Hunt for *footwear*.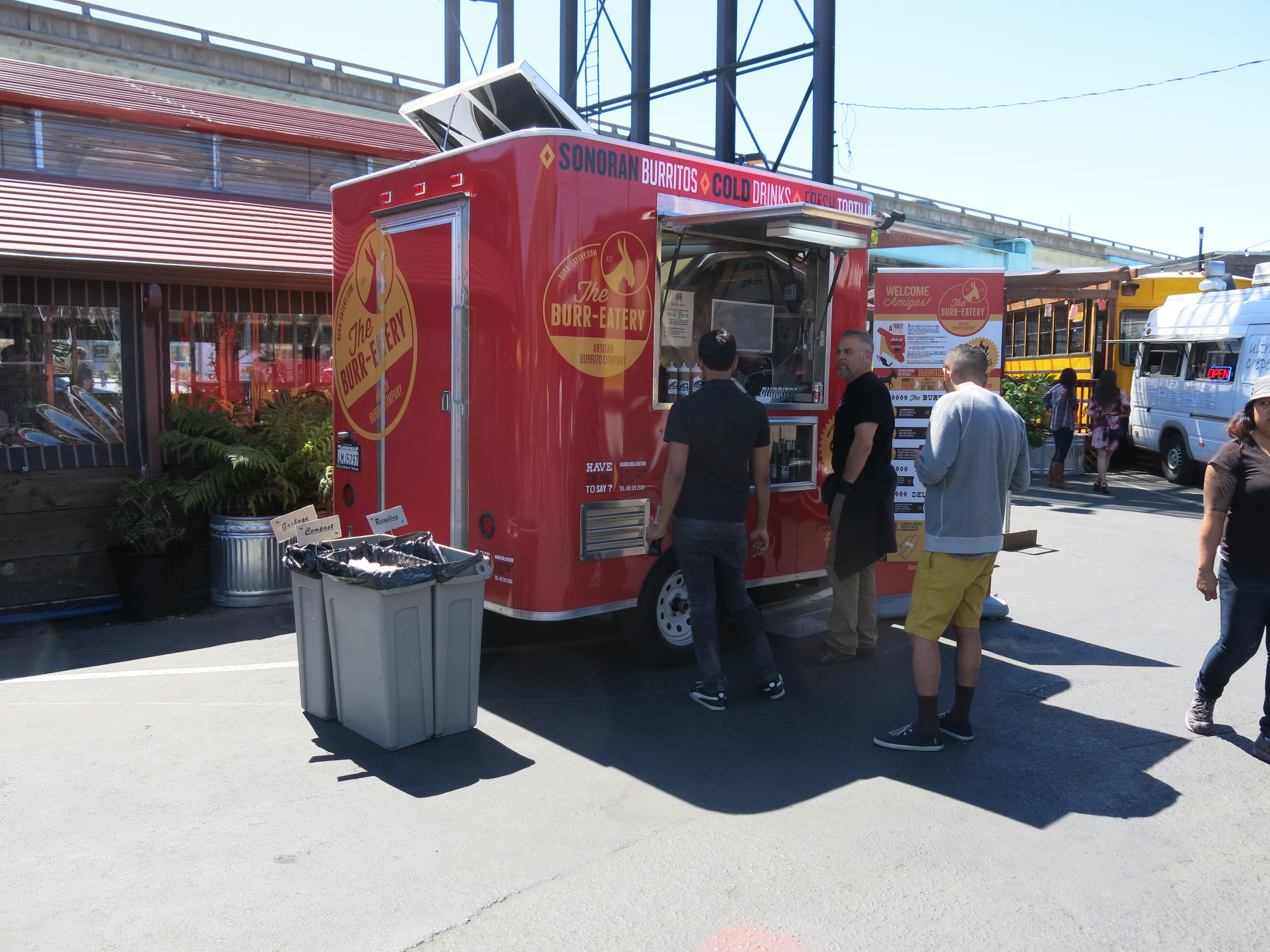
Hunted down at <region>272, 205, 278, 210</region>.
